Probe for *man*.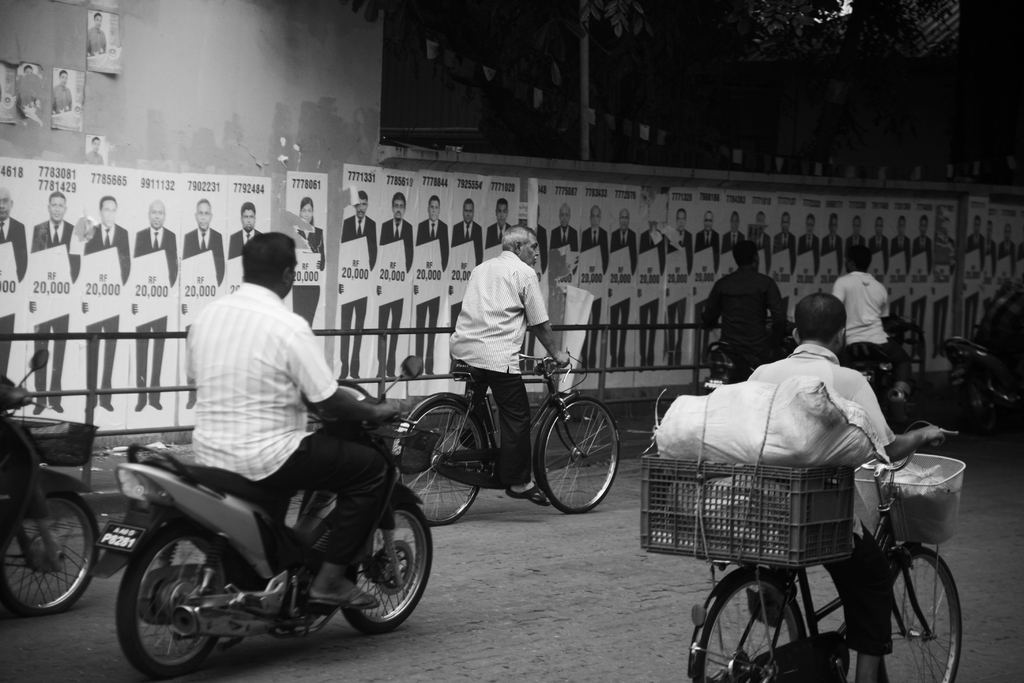
Probe result: {"left": 831, "top": 245, "right": 915, "bottom": 400}.
